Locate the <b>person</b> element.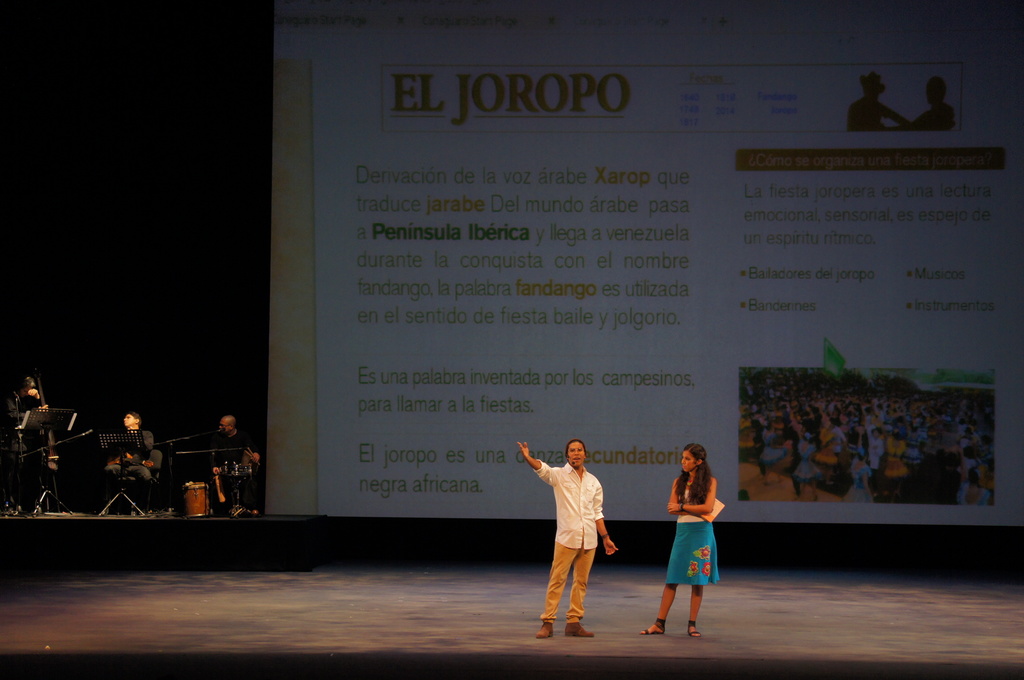
Element bbox: left=519, top=434, right=619, bottom=638.
